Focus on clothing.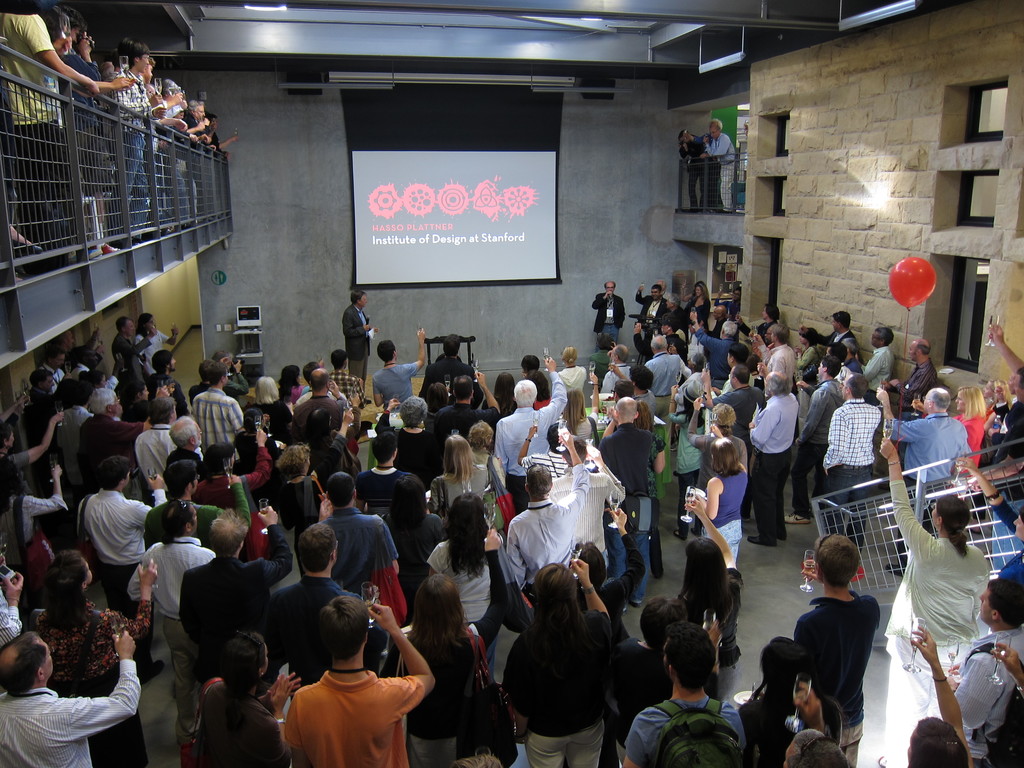
Focused at x1=948, y1=614, x2=1023, y2=767.
